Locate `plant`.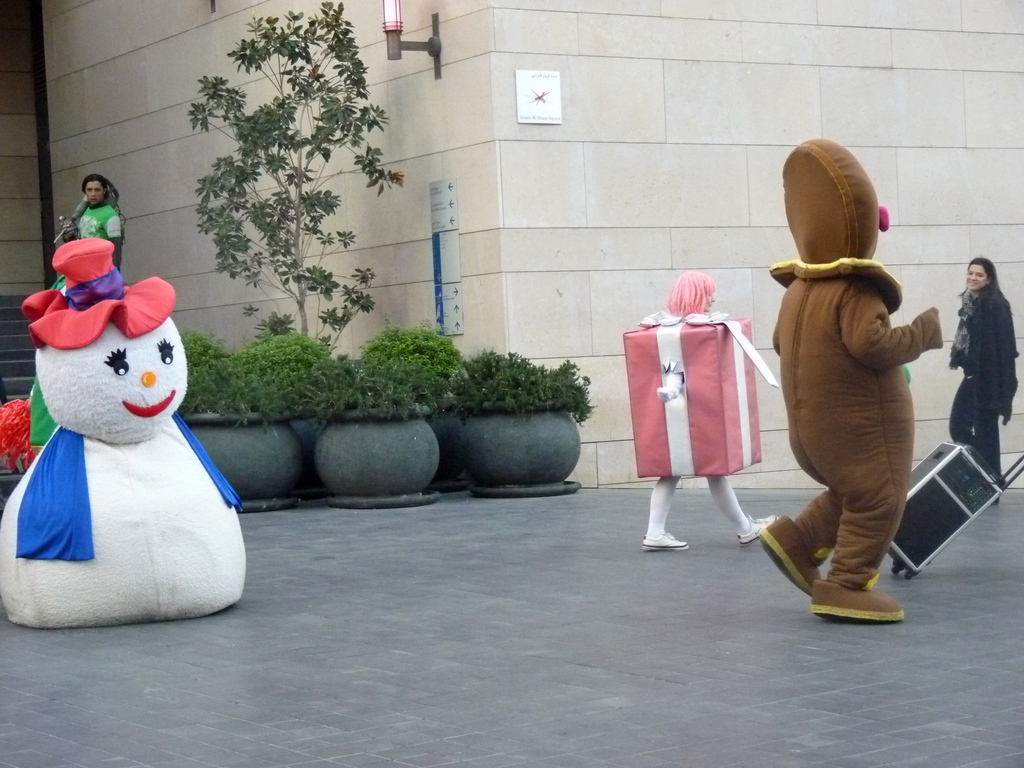
Bounding box: (408, 316, 596, 479).
